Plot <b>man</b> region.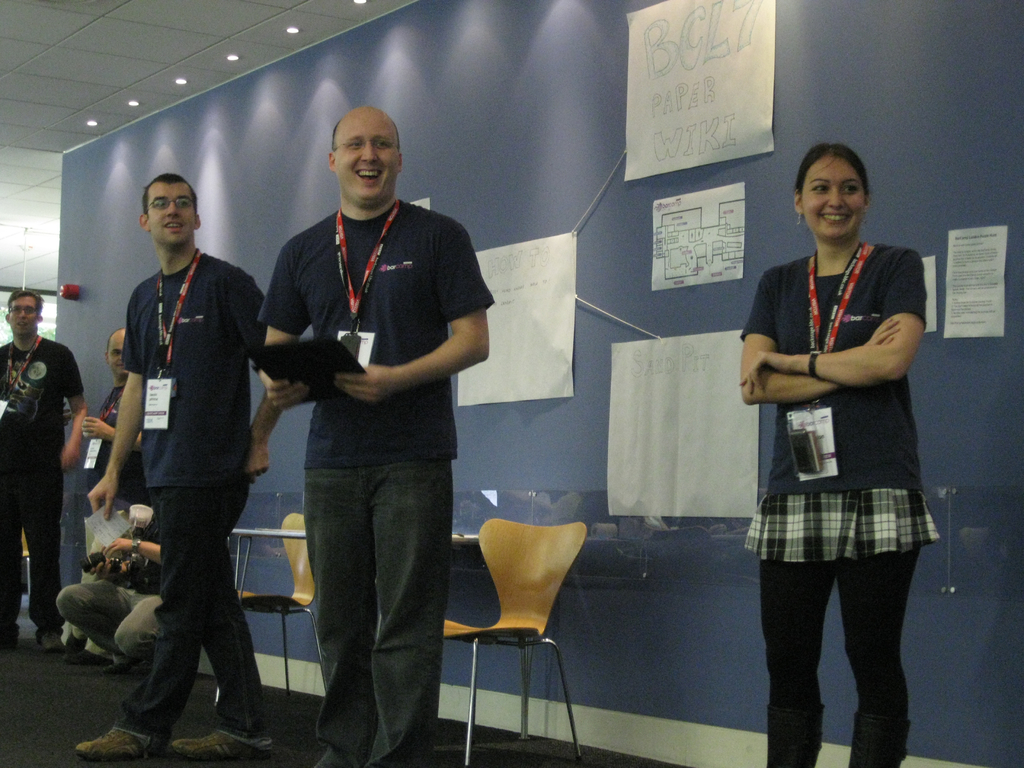
Plotted at rect(251, 102, 492, 752).
